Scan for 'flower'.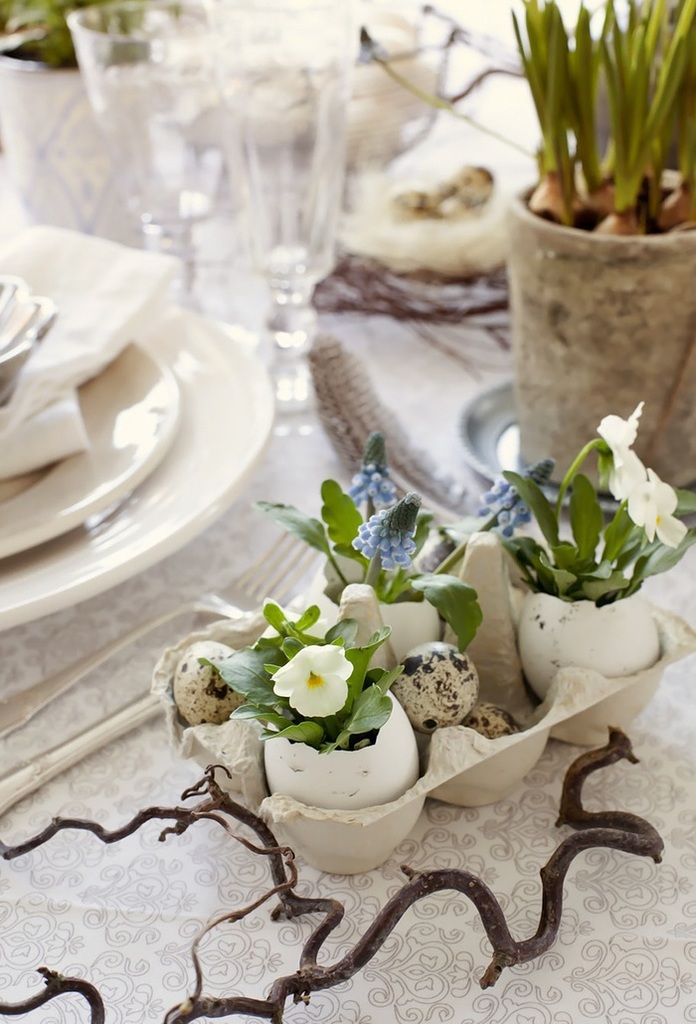
Scan result: pyautogui.locateOnScreen(351, 433, 394, 506).
